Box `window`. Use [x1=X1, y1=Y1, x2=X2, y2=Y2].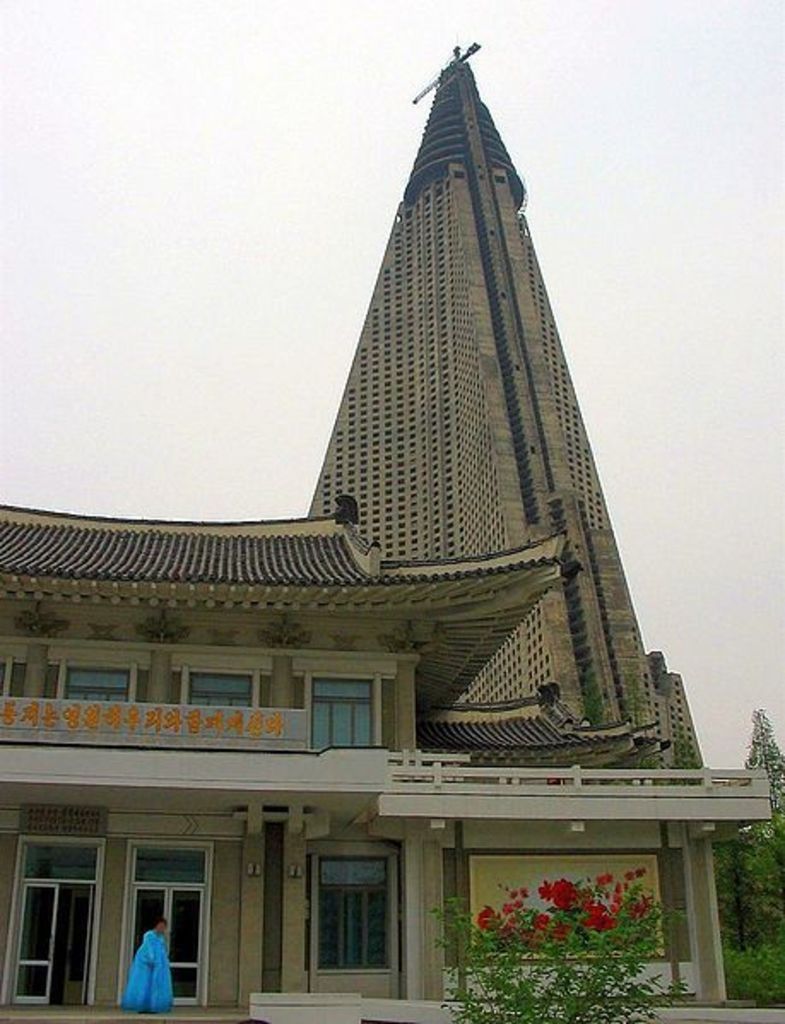
[x1=60, y1=662, x2=135, y2=708].
